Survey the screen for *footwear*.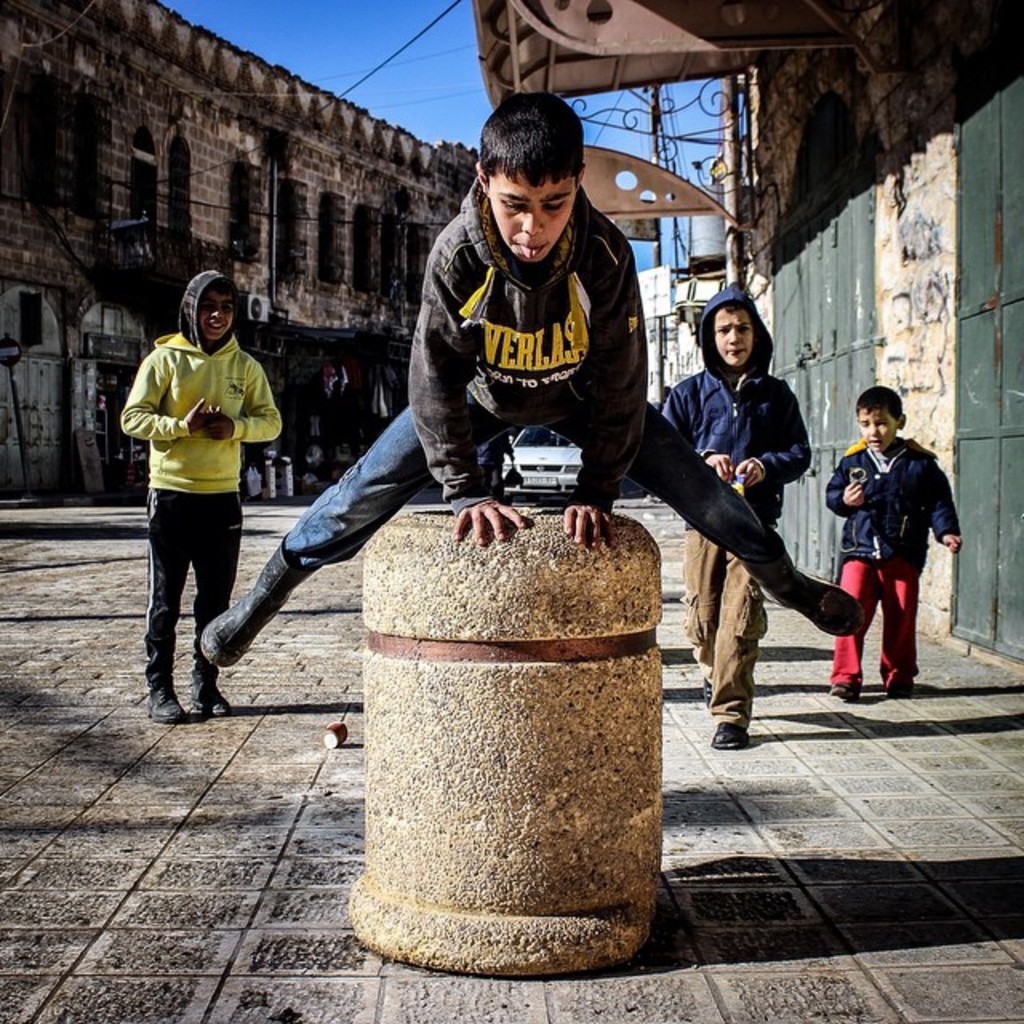
Survey found: (200,544,317,670).
